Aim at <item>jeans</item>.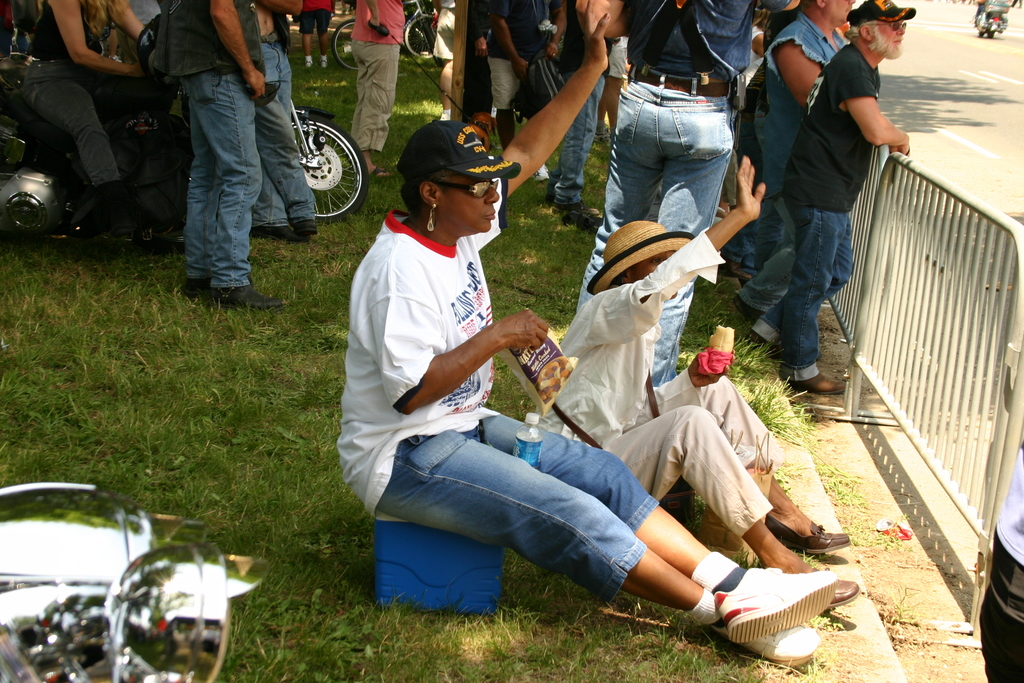
Aimed at locate(257, 40, 321, 225).
